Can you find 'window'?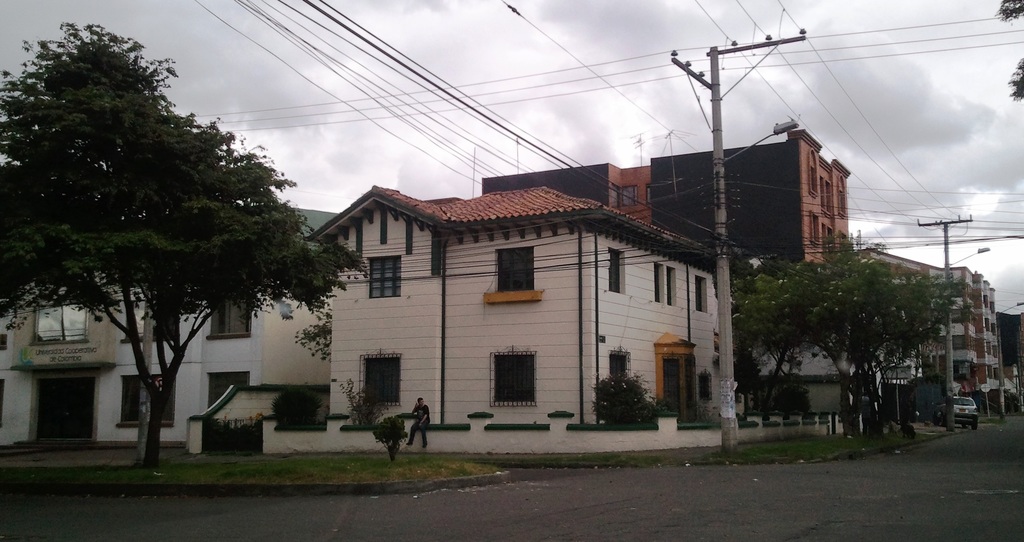
Yes, bounding box: detection(209, 294, 253, 335).
